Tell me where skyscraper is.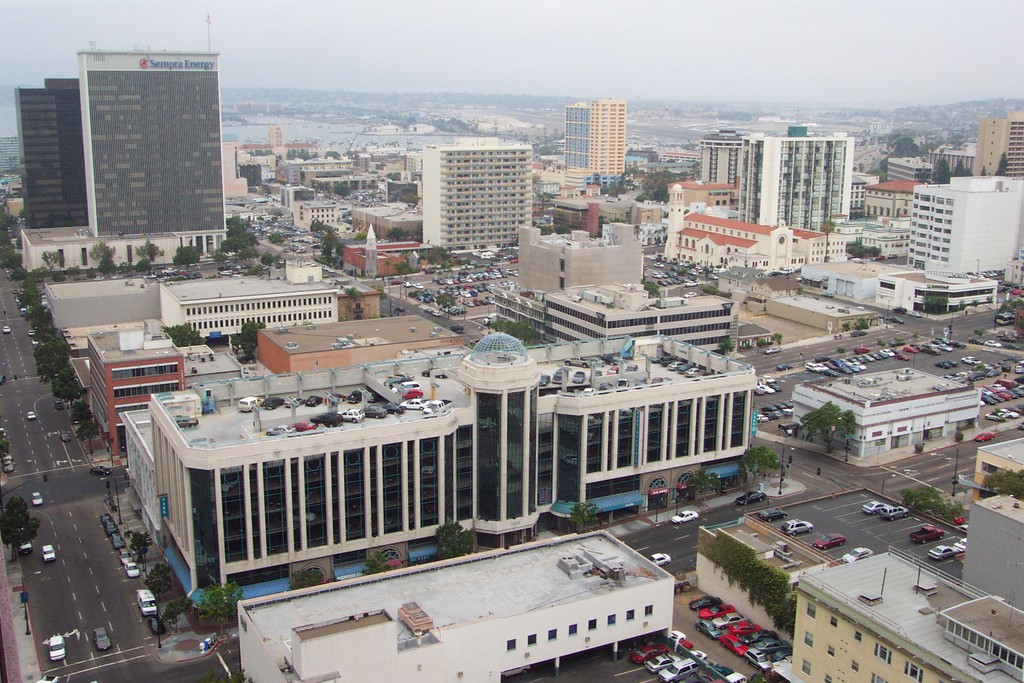
skyscraper is at 584 97 625 176.
